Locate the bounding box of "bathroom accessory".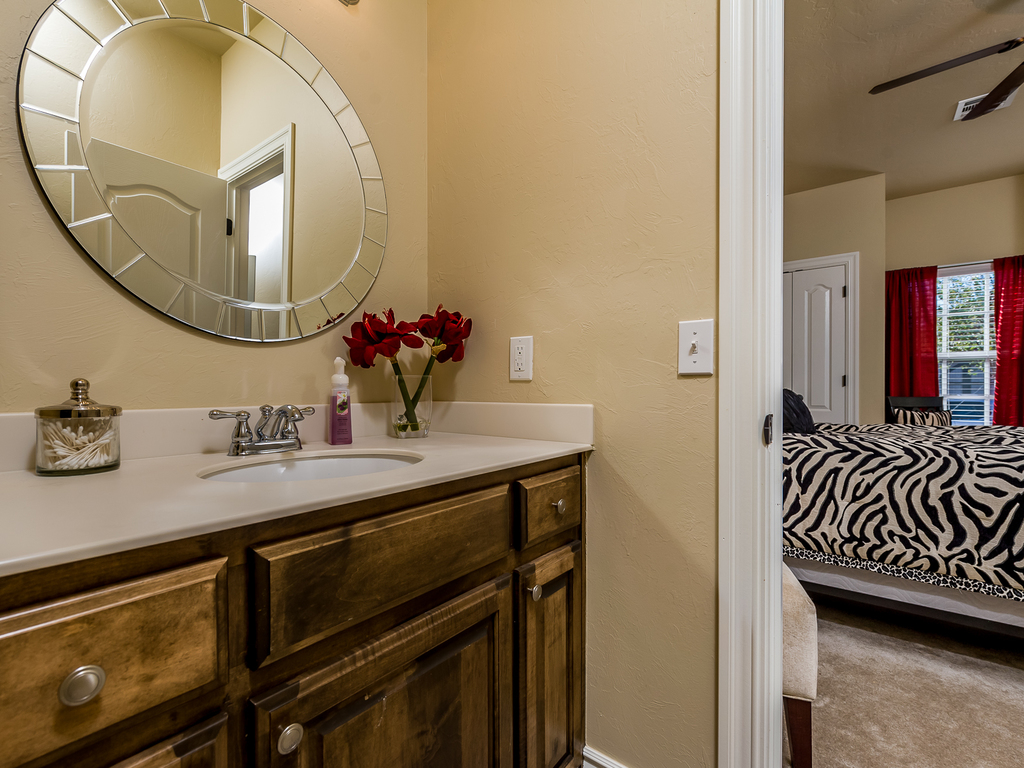
Bounding box: rect(271, 395, 314, 460).
